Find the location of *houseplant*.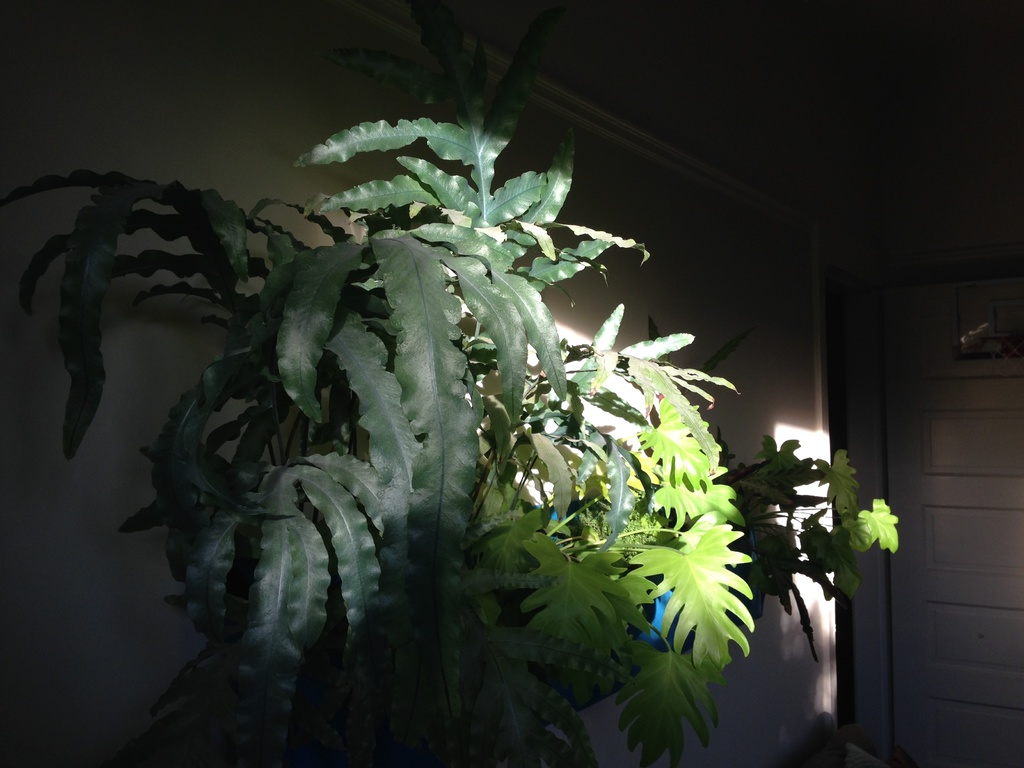
Location: [5,6,755,767].
